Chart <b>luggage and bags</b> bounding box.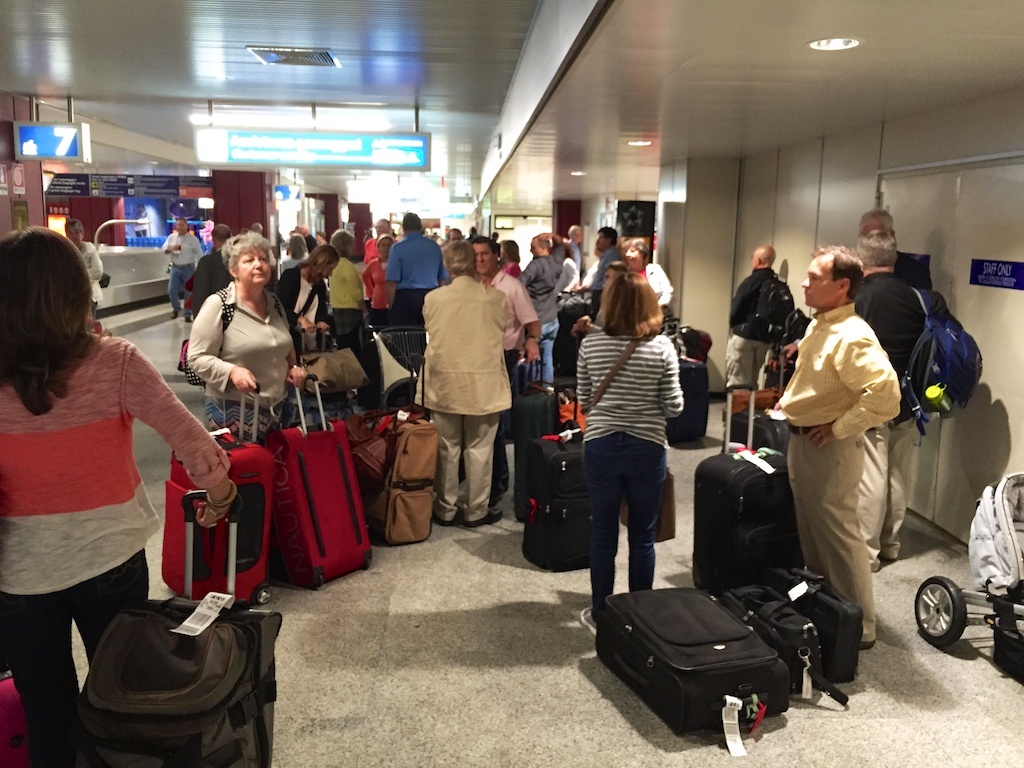
Charted: 673, 342, 710, 450.
